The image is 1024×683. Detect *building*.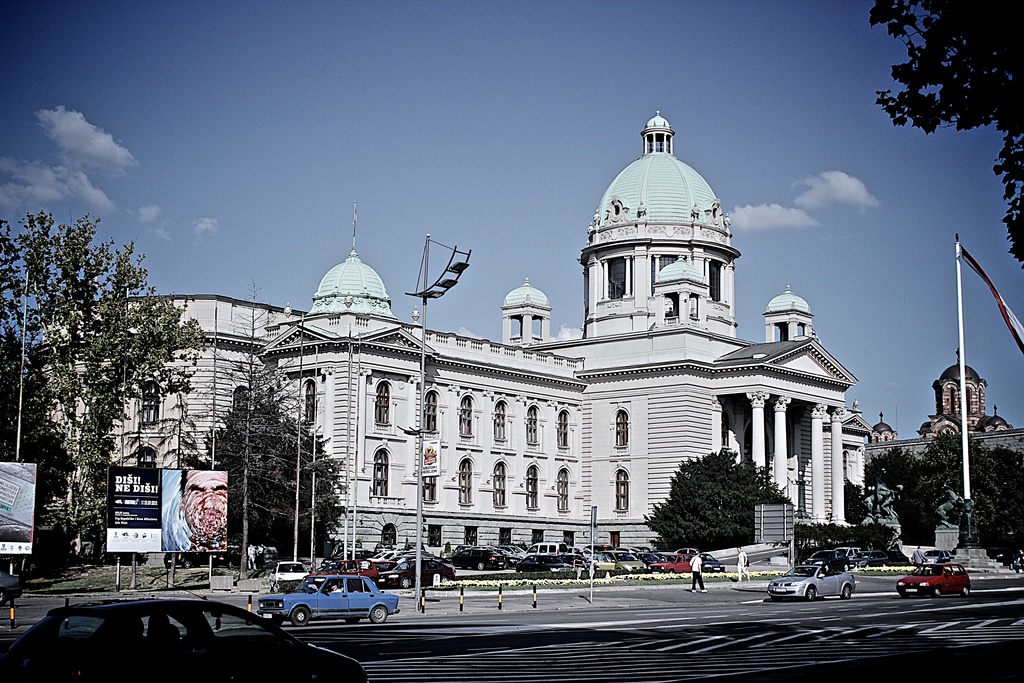
Detection: <region>257, 110, 878, 562</region>.
